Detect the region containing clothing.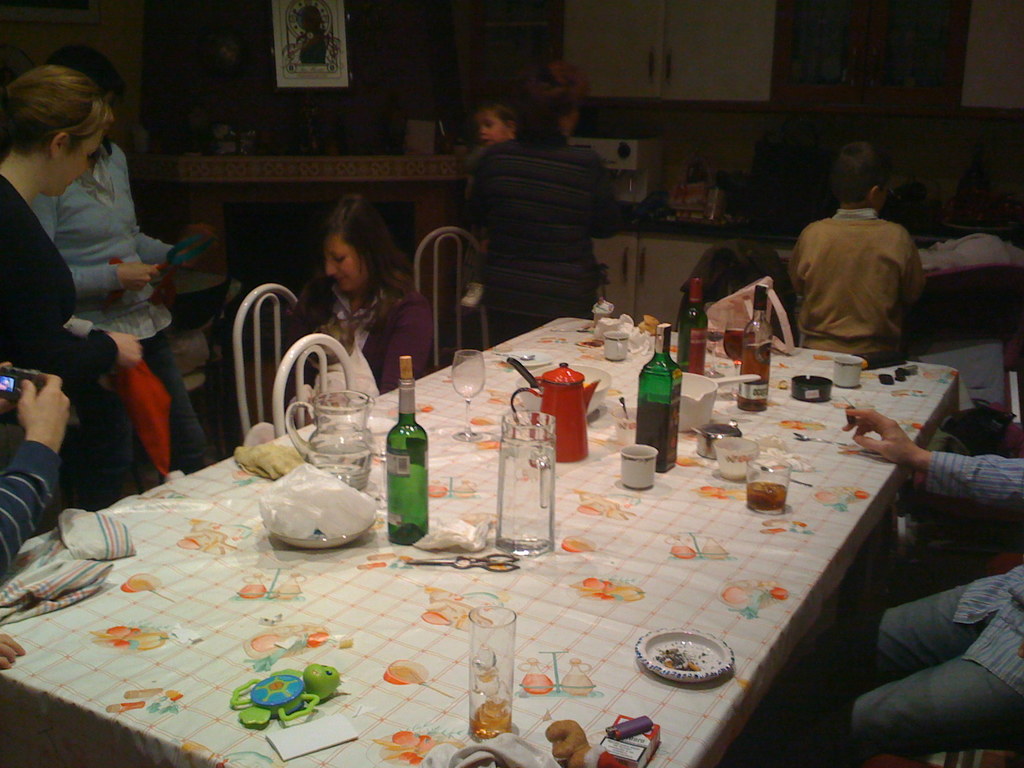
<bbox>31, 135, 211, 484</bbox>.
